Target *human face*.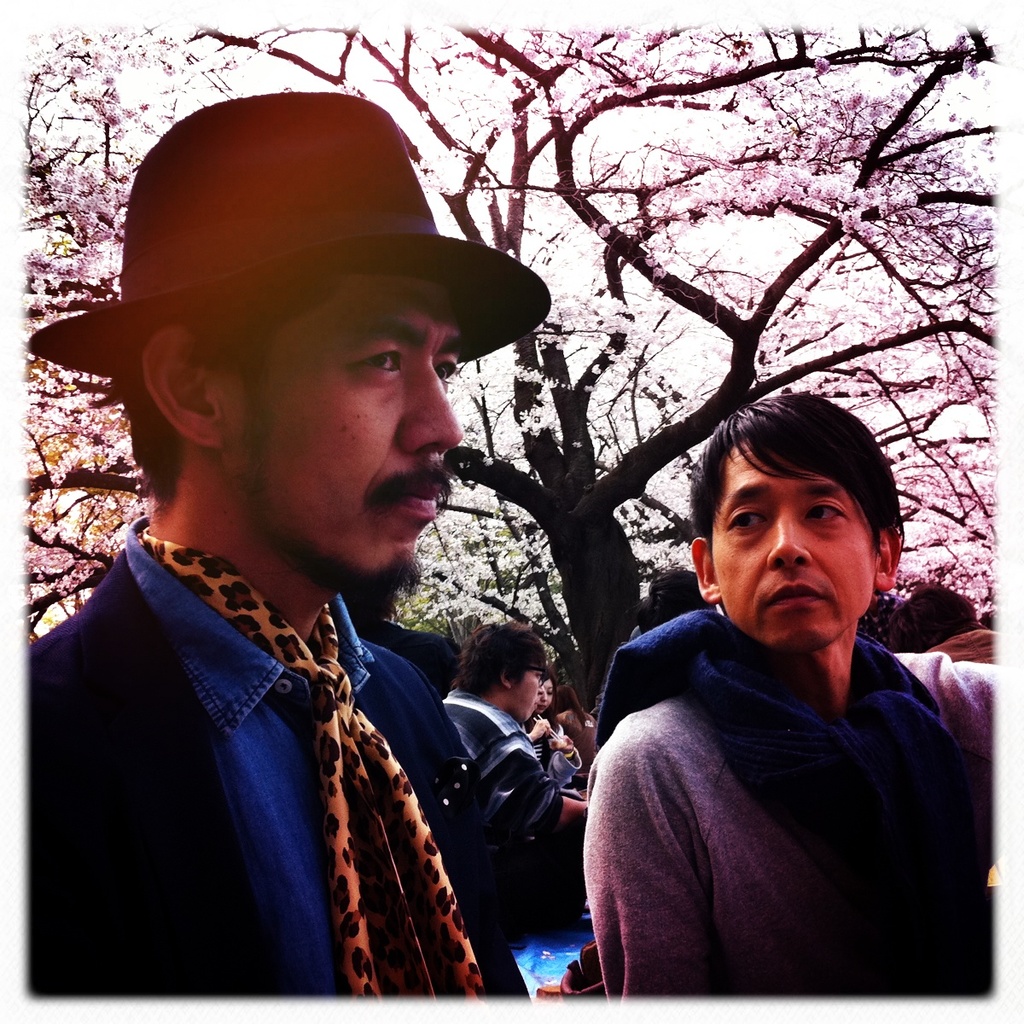
Target region: locate(694, 438, 874, 646).
